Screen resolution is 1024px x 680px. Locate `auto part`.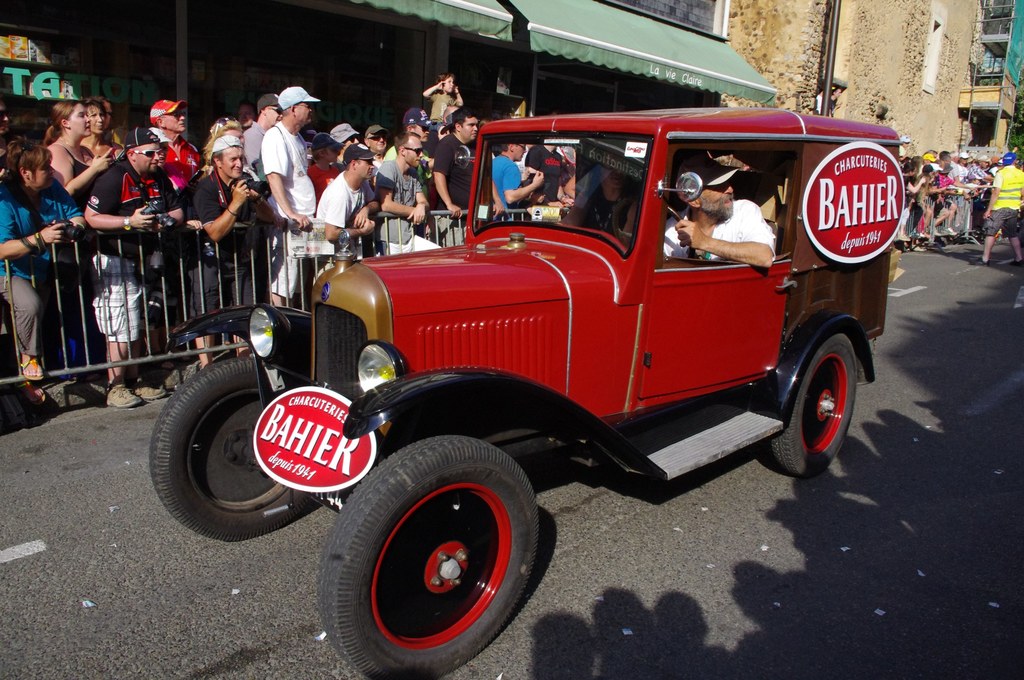
region(336, 371, 680, 489).
